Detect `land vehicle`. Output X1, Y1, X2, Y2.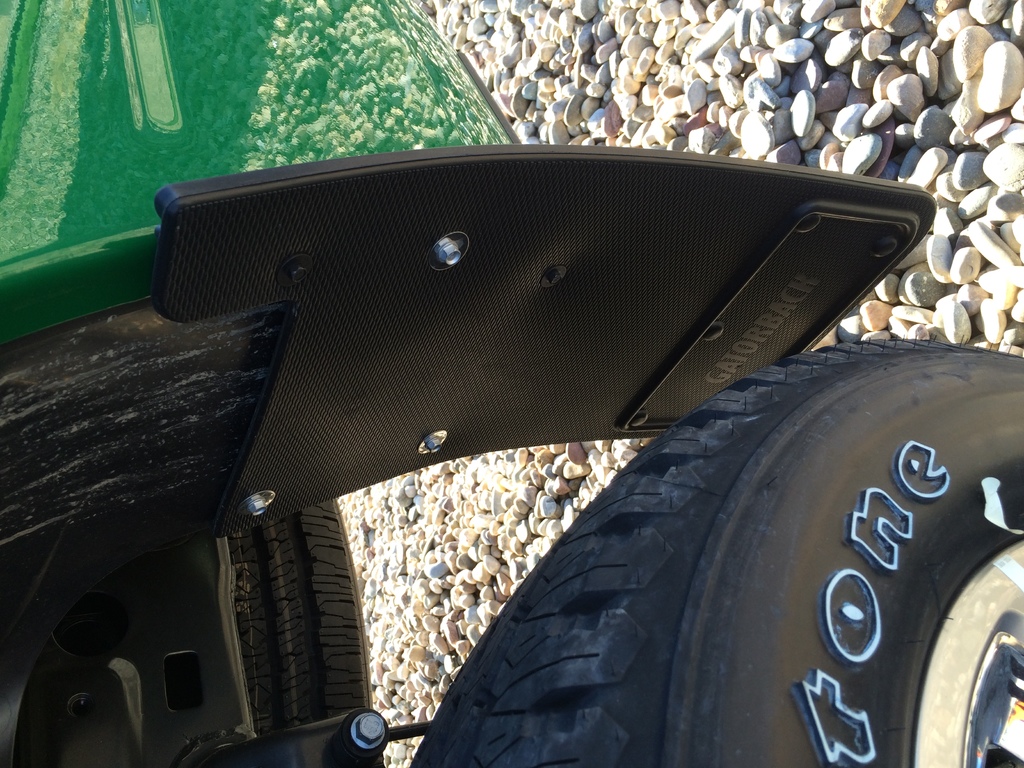
0, 0, 1023, 767.
